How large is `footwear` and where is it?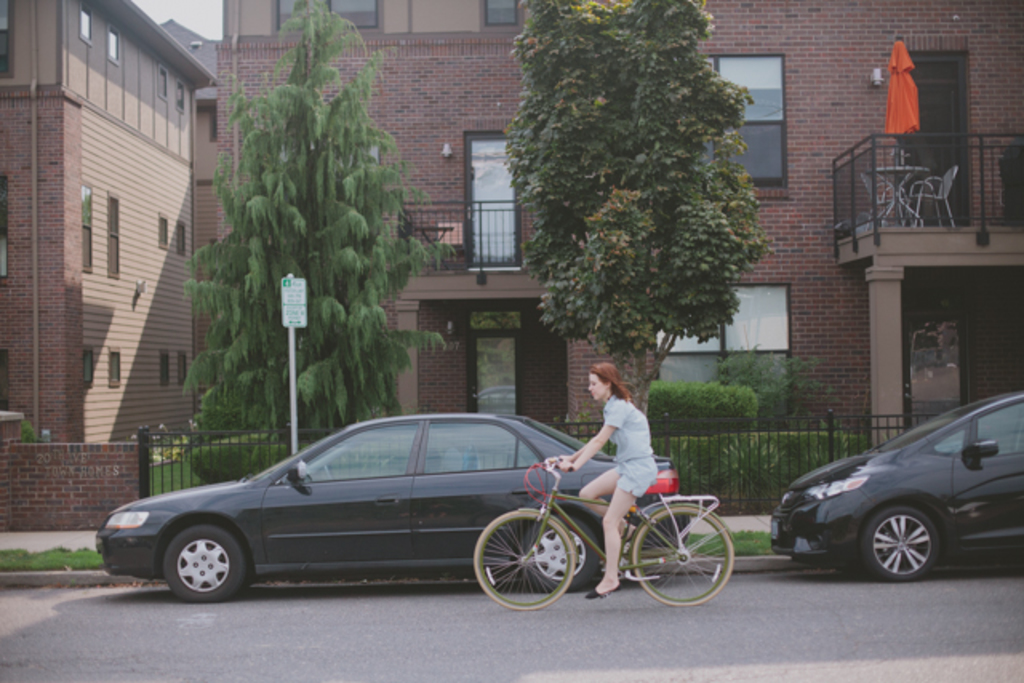
Bounding box: (left=590, top=585, right=618, bottom=598).
